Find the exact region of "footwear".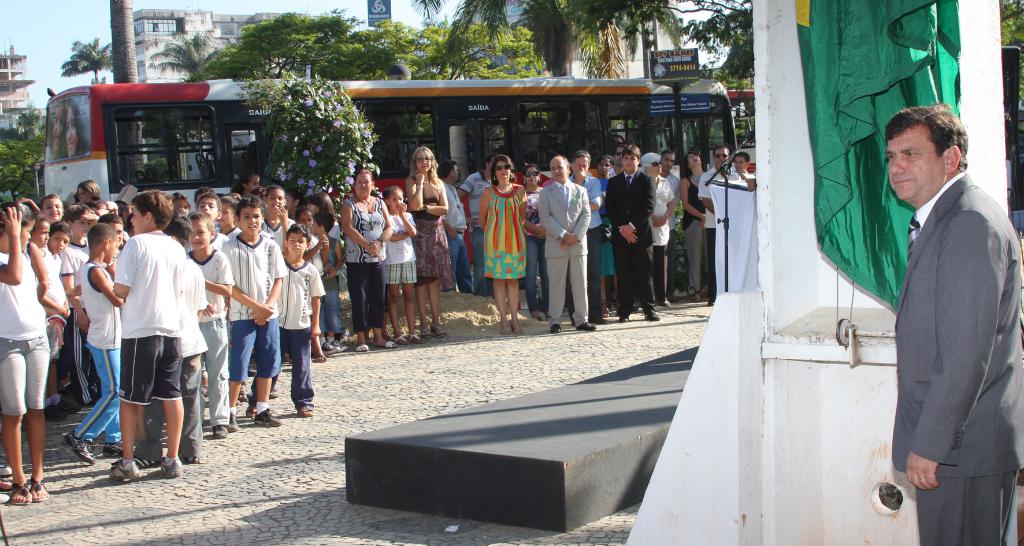
Exact region: rect(534, 311, 546, 323).
